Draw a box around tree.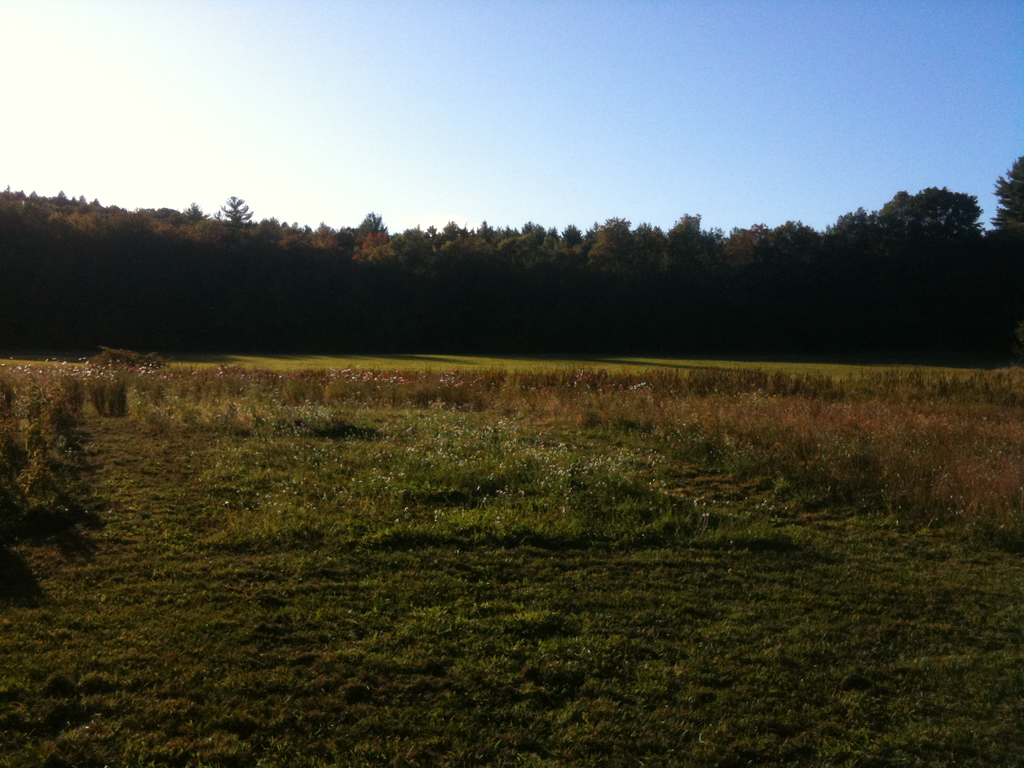
825 164 1000 296.
